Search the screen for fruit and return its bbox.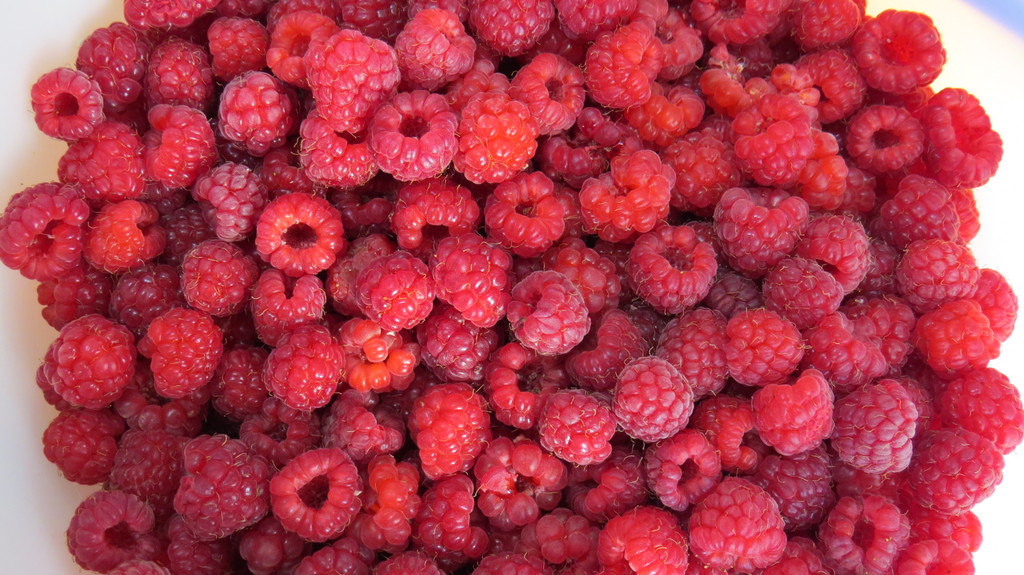
Found: 45,312,132,410.
